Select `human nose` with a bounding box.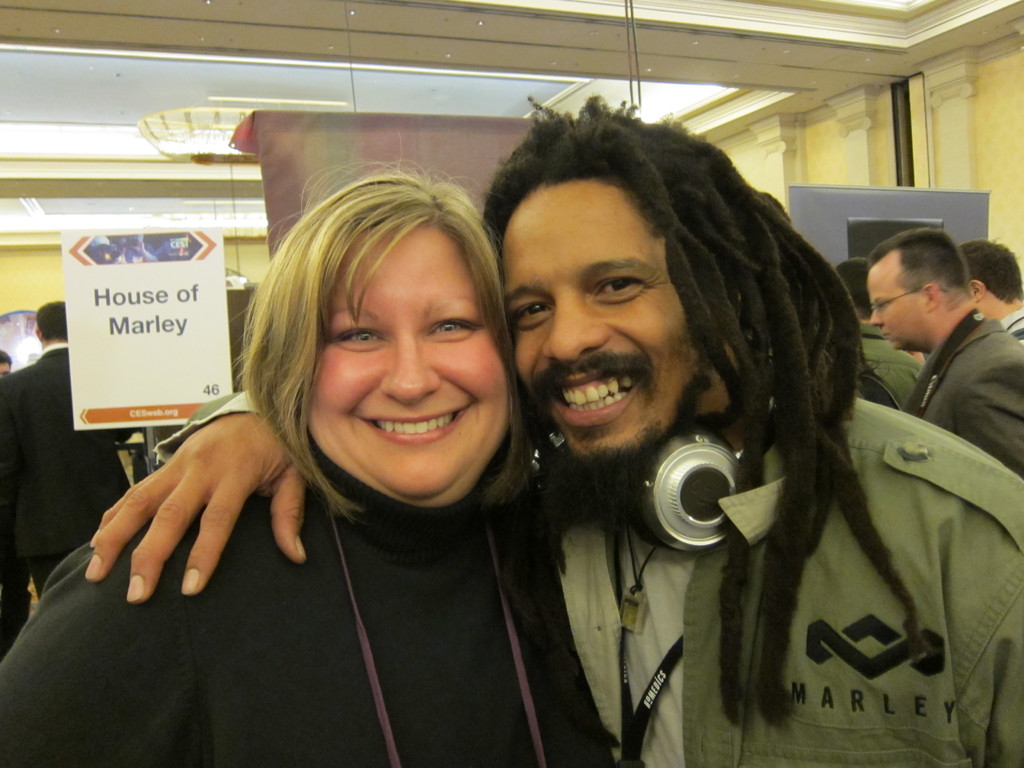
box=[380, 328, 438, 400].
